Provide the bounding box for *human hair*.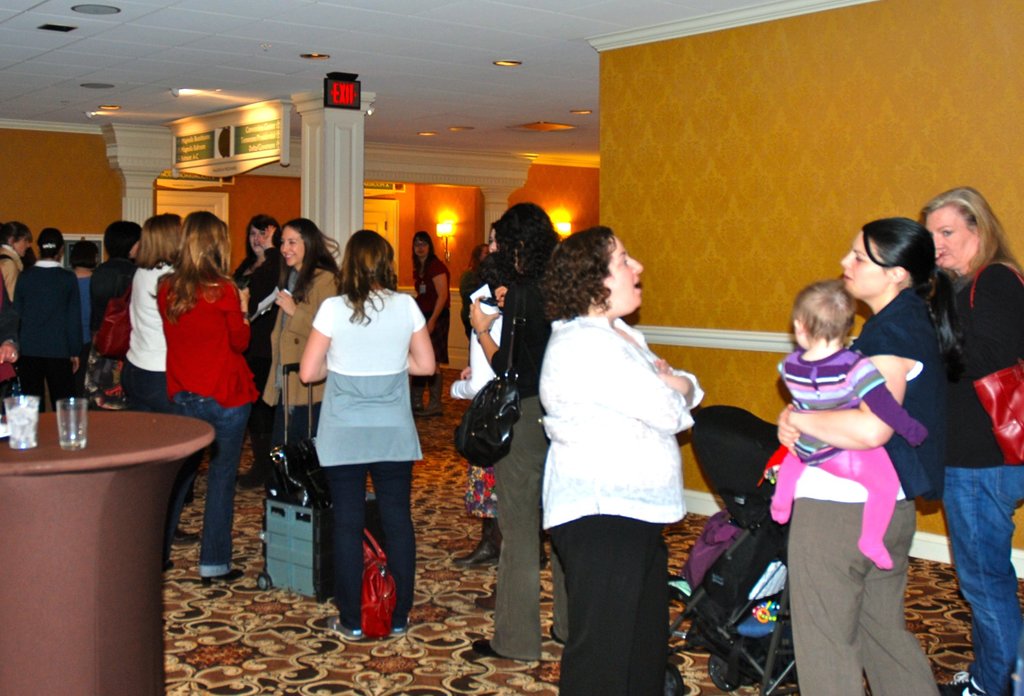
<bbox>36, 227, 63, 255</bbox>.
